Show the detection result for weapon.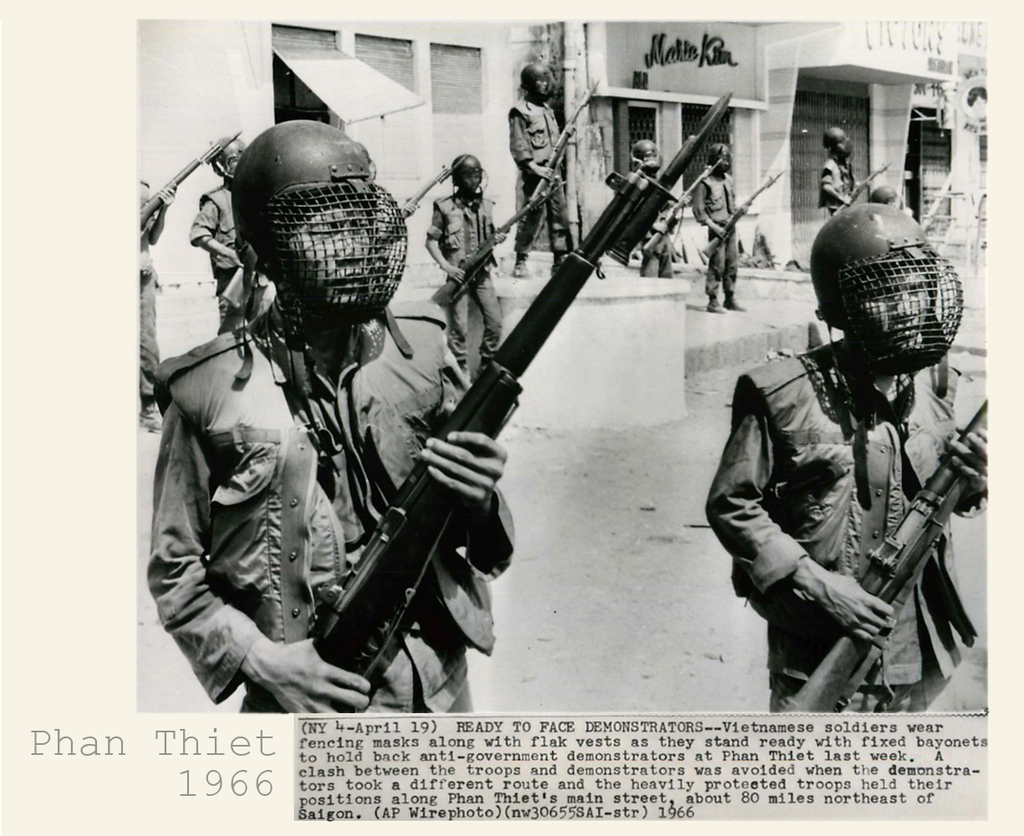
139,127,251,244.
